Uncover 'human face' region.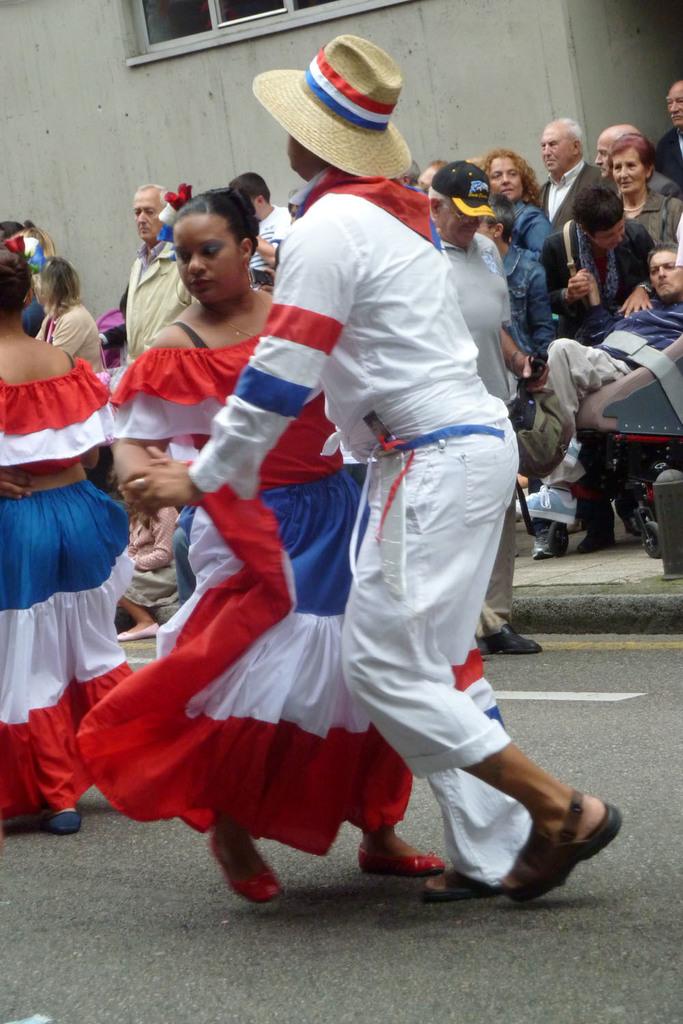
Uncovered: {"x1": 613, "y1": 154, "x2": 646, "y2": 190}.
